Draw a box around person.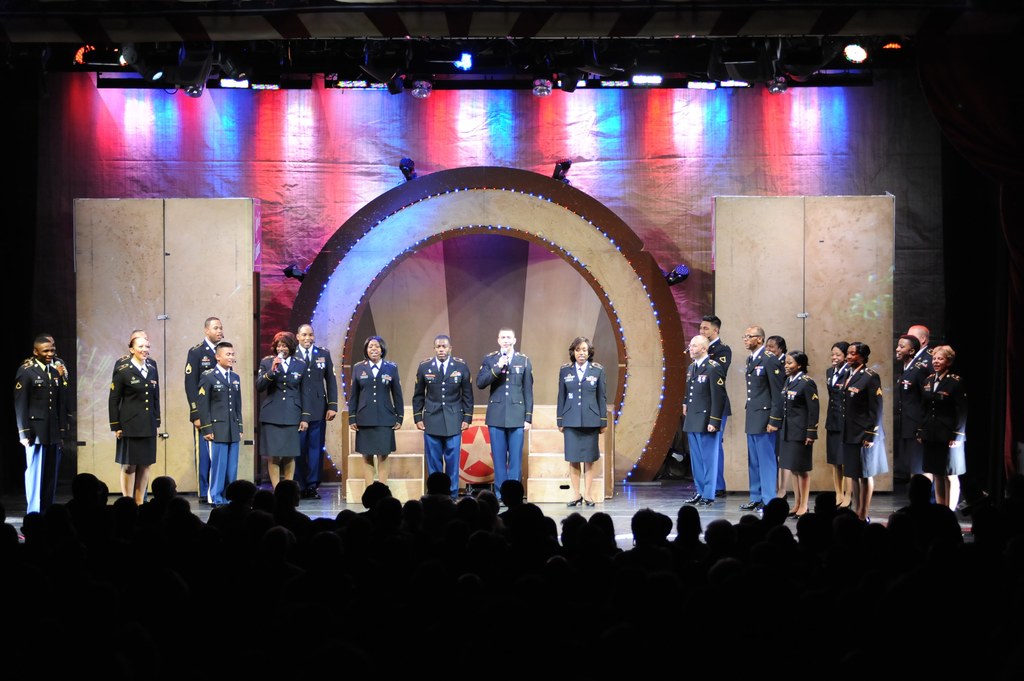
bbox=[352, 338, 397, 482].
